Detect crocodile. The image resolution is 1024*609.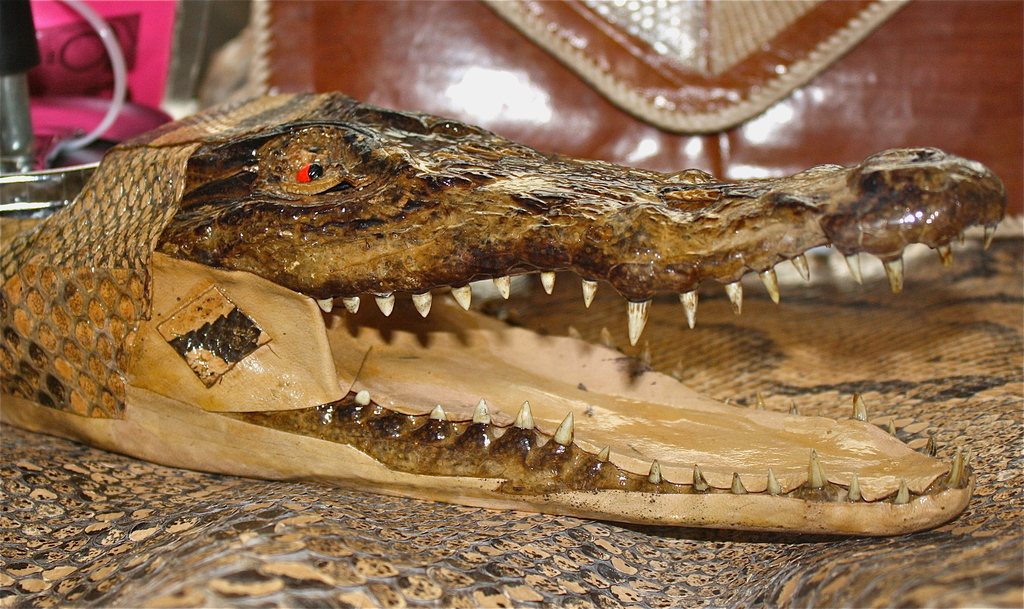
<box>0,89,1004,533</box>.
